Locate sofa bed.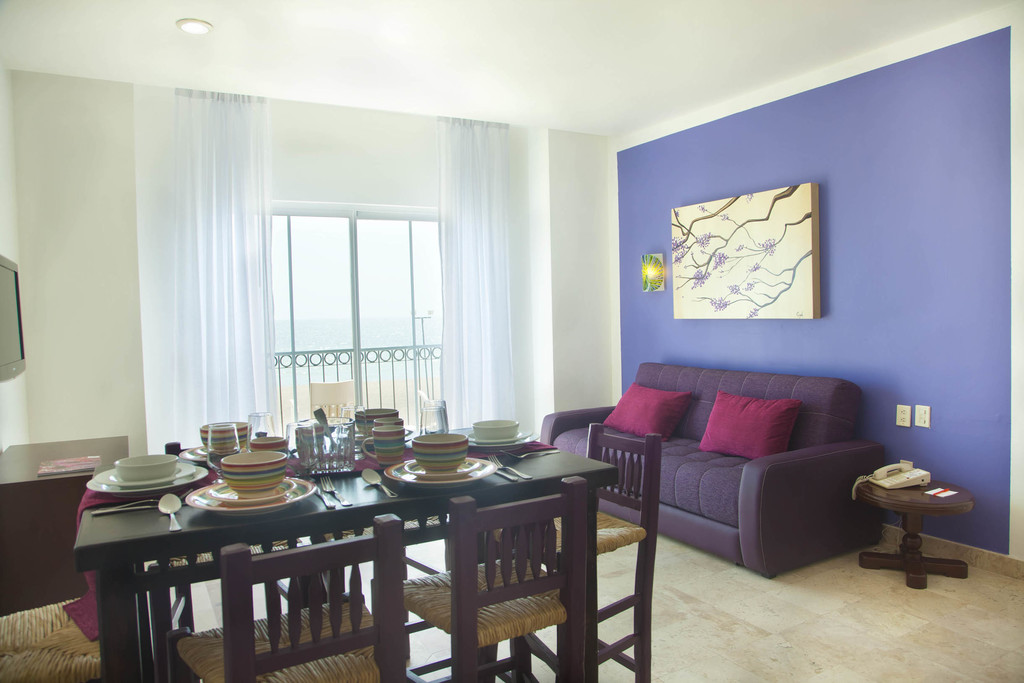
Bounding box: pyautogui.locateOnScreen(546, 359, 883, 581).
